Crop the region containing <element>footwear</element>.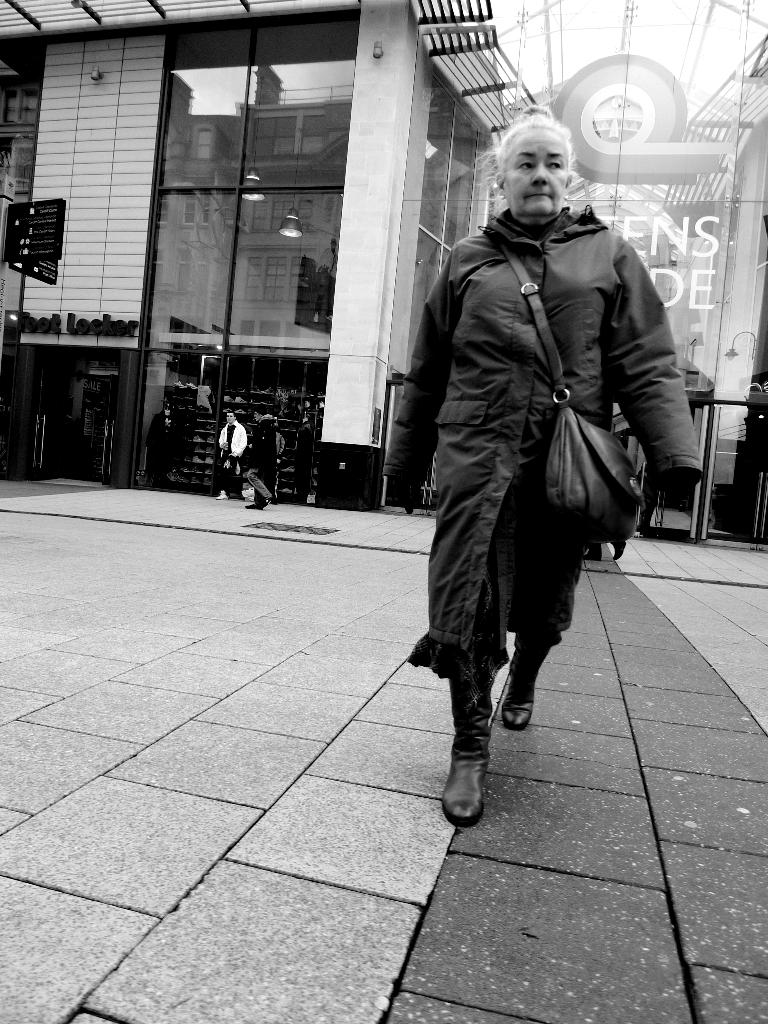
Crop region: 438, 744, 493, 829.
